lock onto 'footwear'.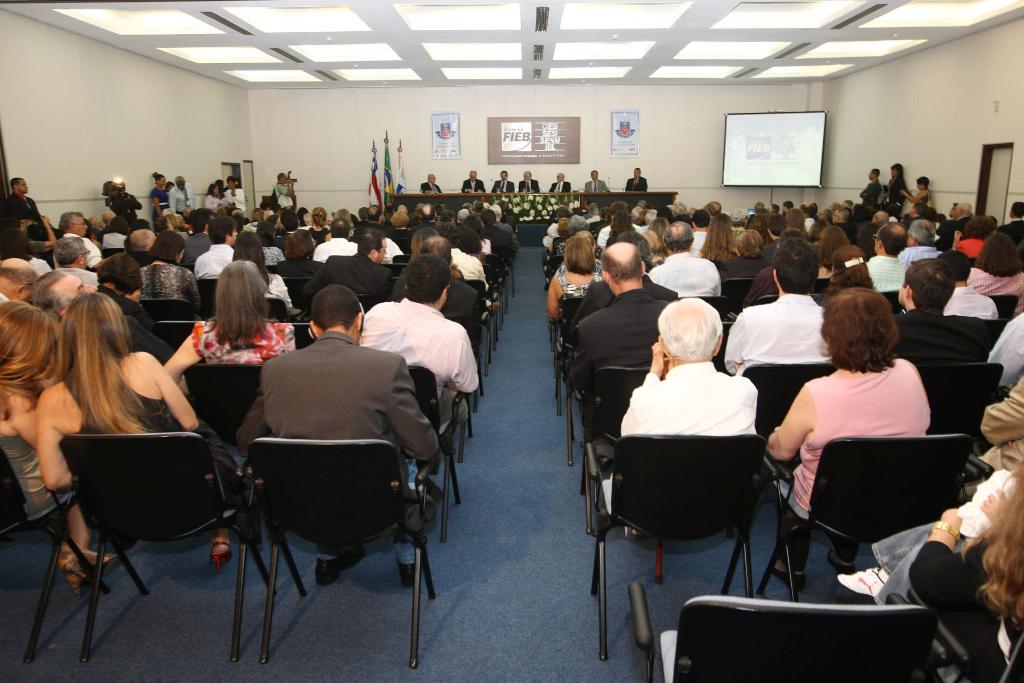
Locked: 769,563,808,590.
